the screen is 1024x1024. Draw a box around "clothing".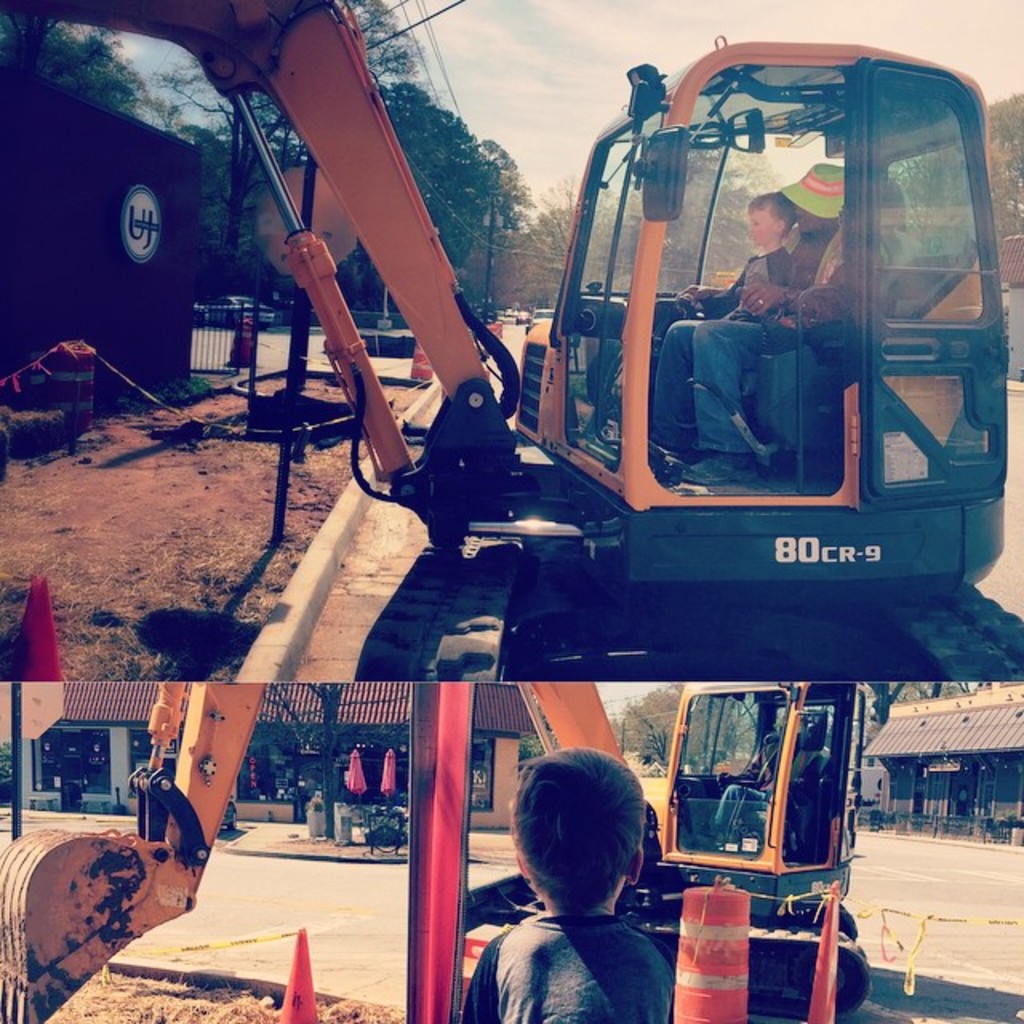
<box>467,914,667,1022</box>.
